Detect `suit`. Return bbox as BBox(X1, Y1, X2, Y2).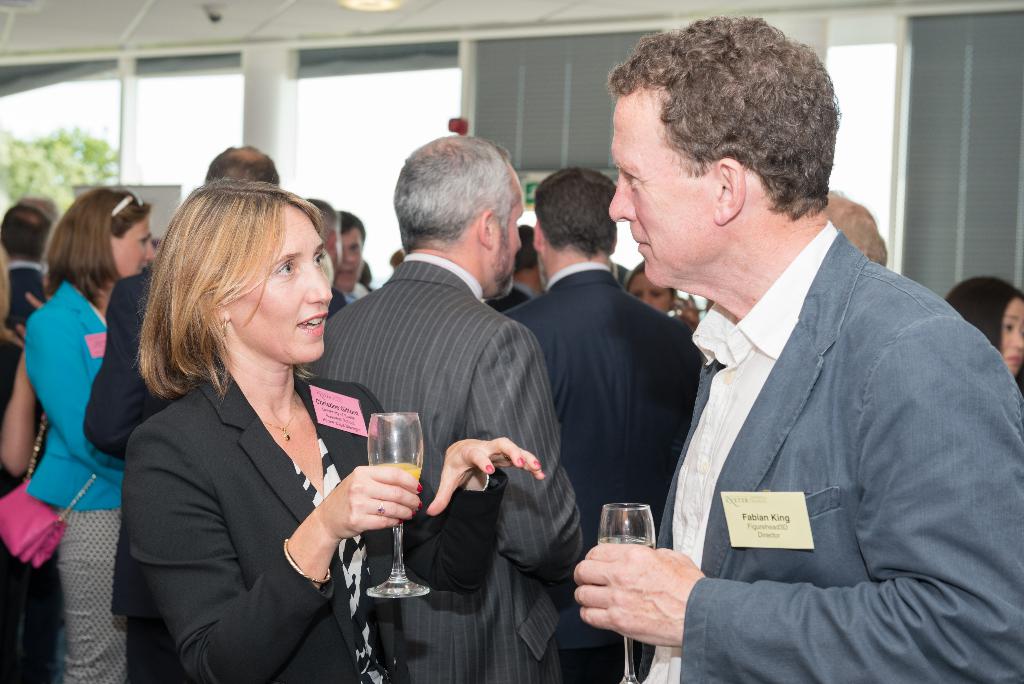
BBox(343, 154, 556, 635).
